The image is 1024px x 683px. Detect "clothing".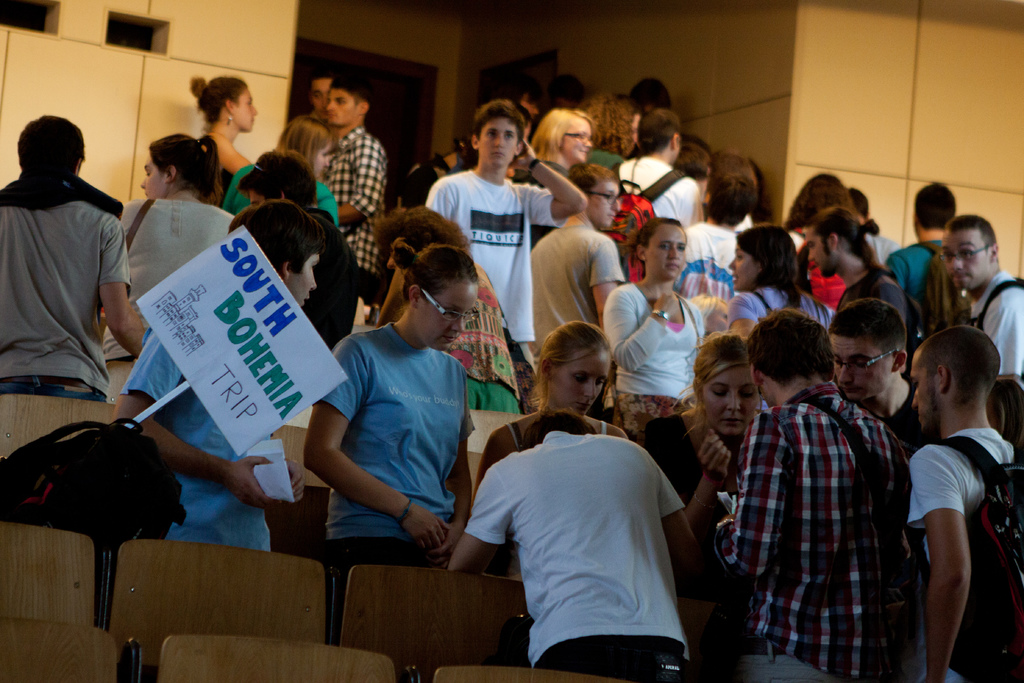
Detection: 835 276 918 343.
